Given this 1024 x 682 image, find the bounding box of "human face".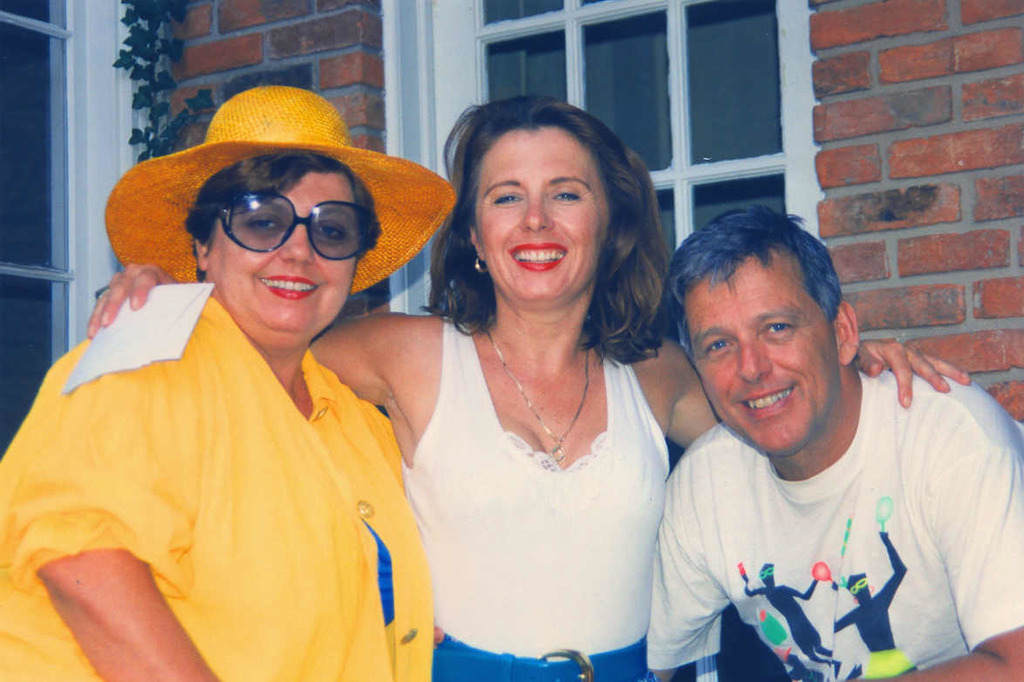
204/171/357/342.
